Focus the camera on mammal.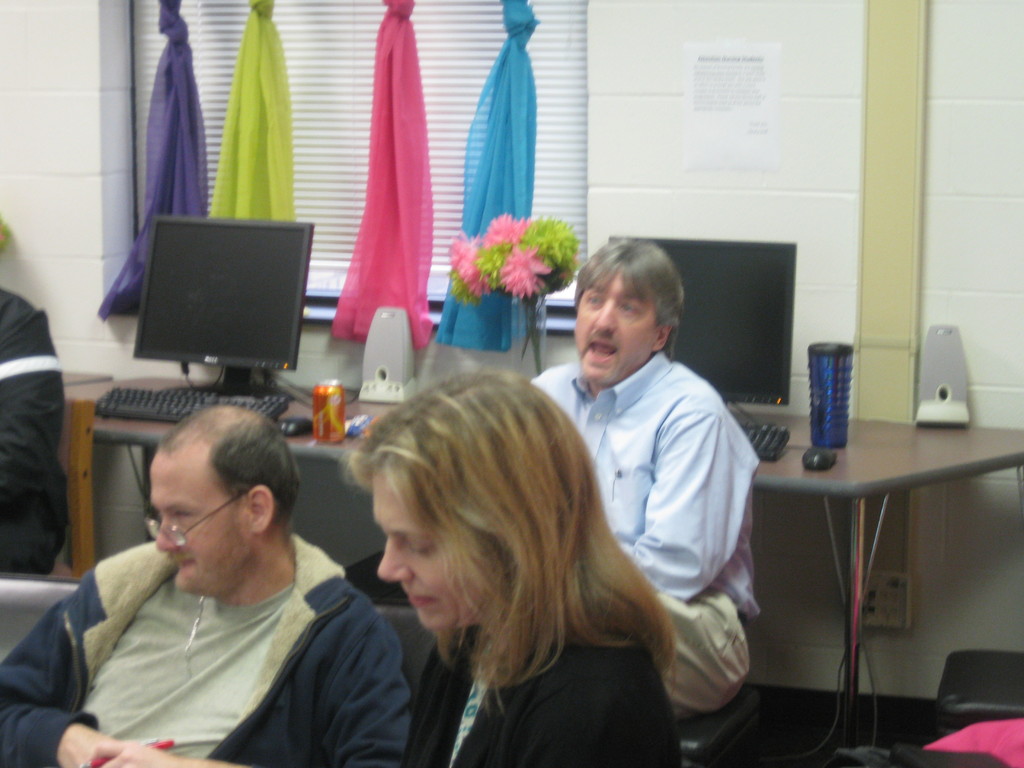
Focus region: bbox=(0, 280, 75, 577).
